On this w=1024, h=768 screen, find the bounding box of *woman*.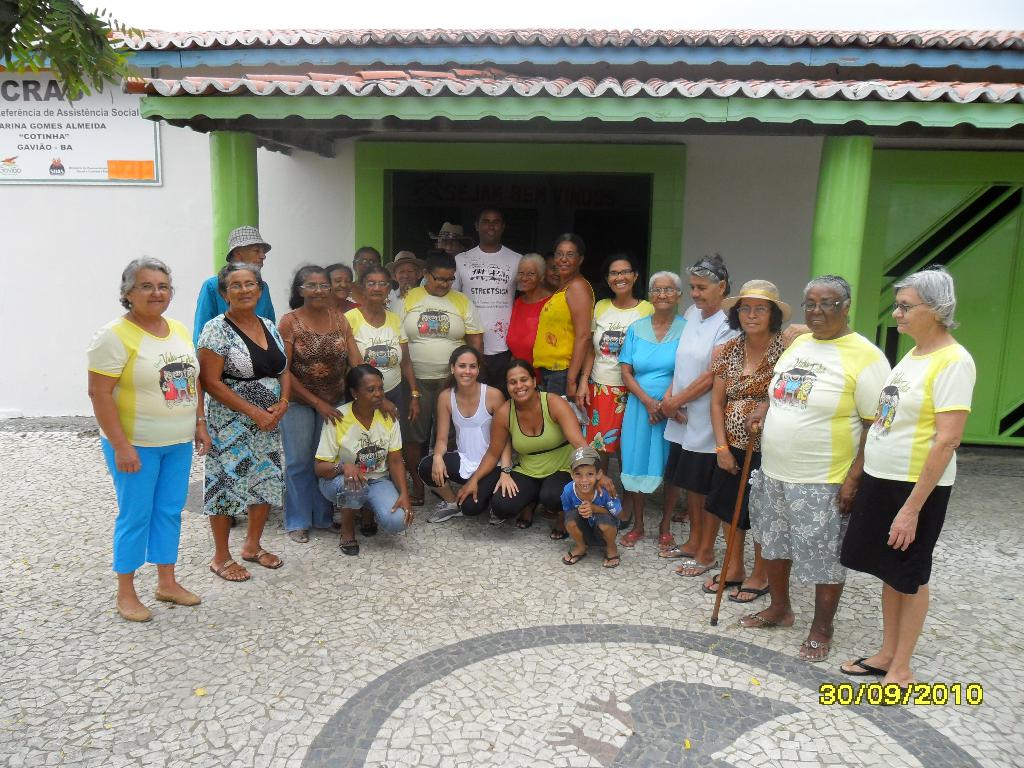
Bounding box: 739:276:890:663.
